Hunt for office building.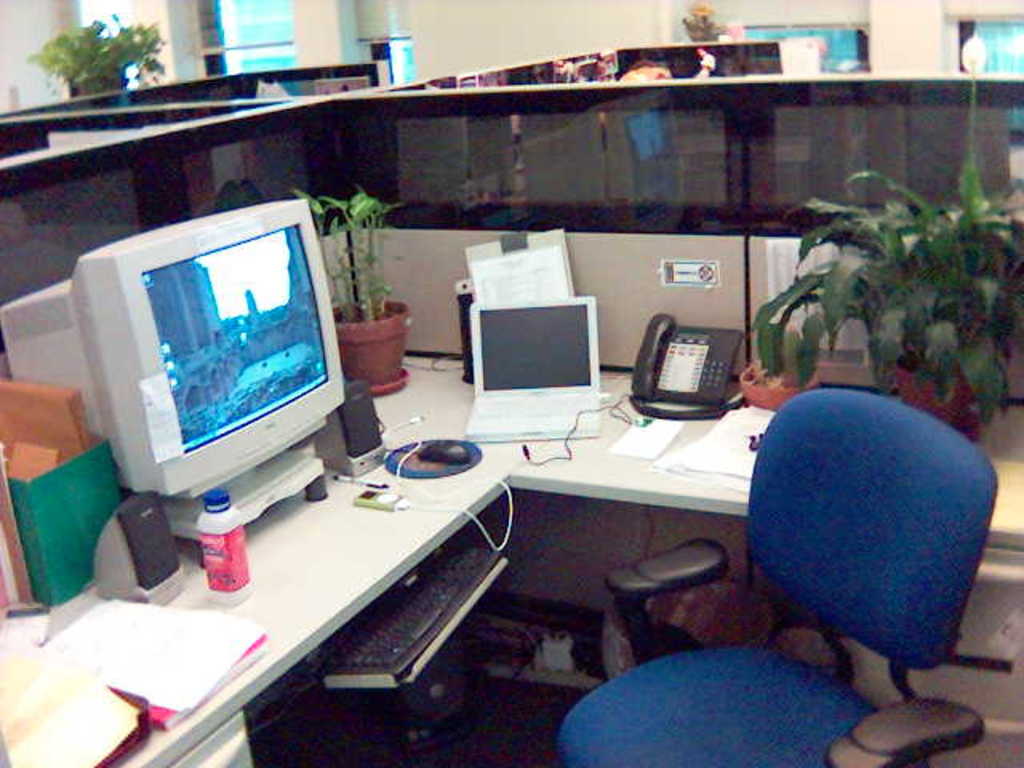
Hunted down at box(0, 0, 1022, 766).
